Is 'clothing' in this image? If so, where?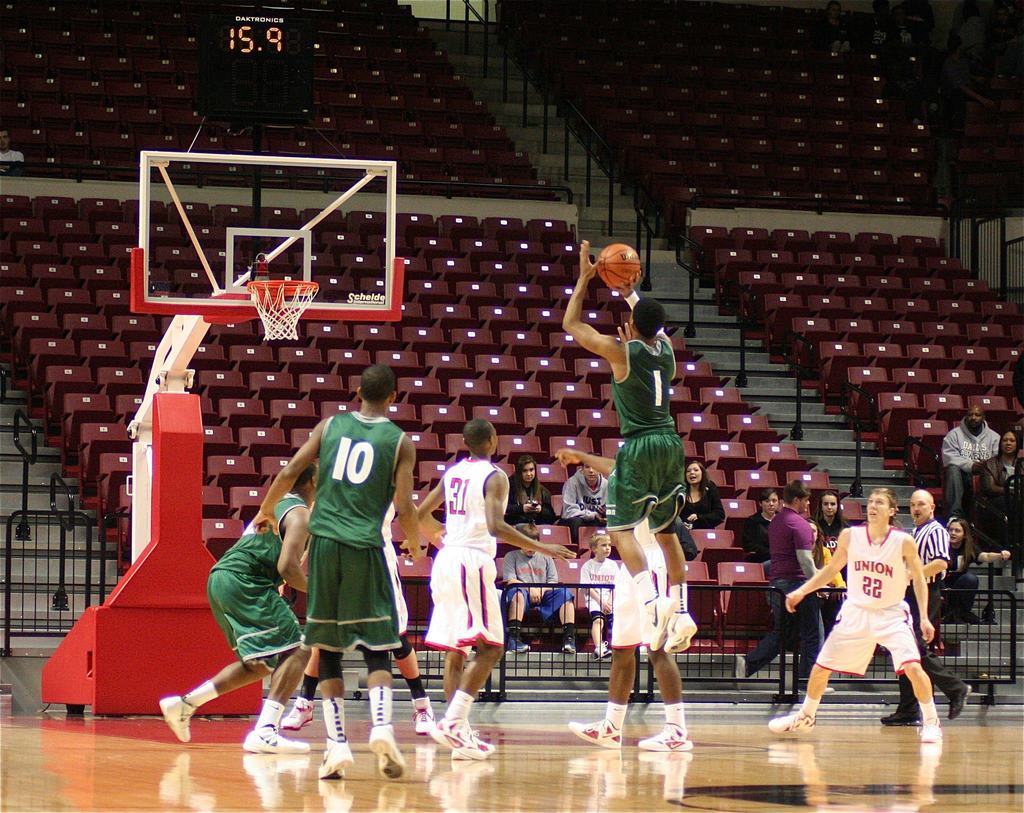
Yes, at (269,405,405,686).
